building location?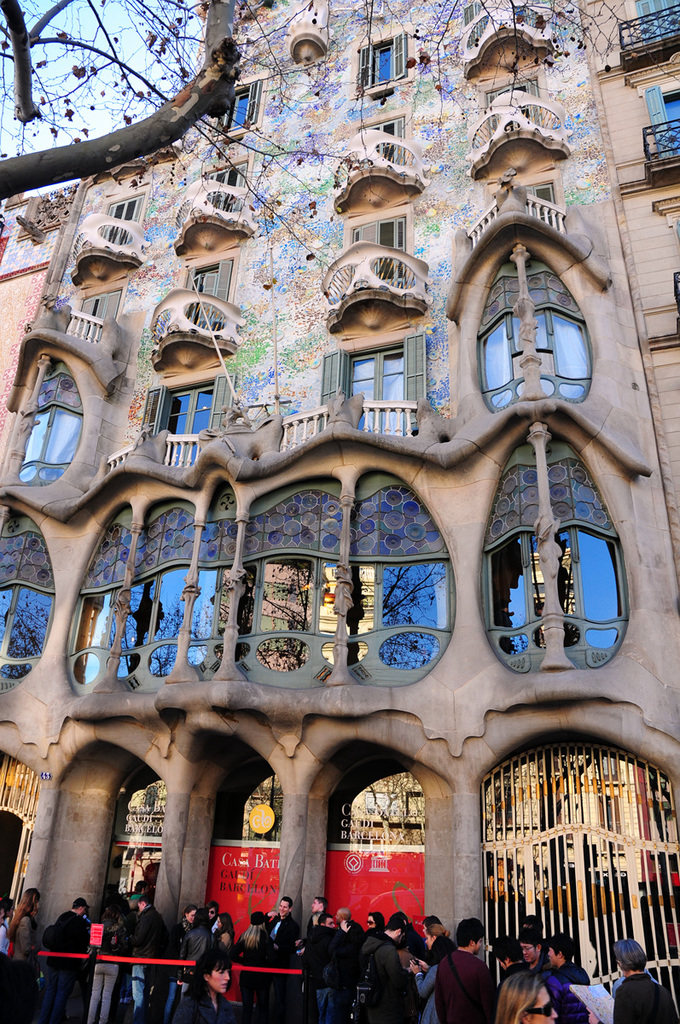
<bbox>586, 3, 679, 556</bbox>
